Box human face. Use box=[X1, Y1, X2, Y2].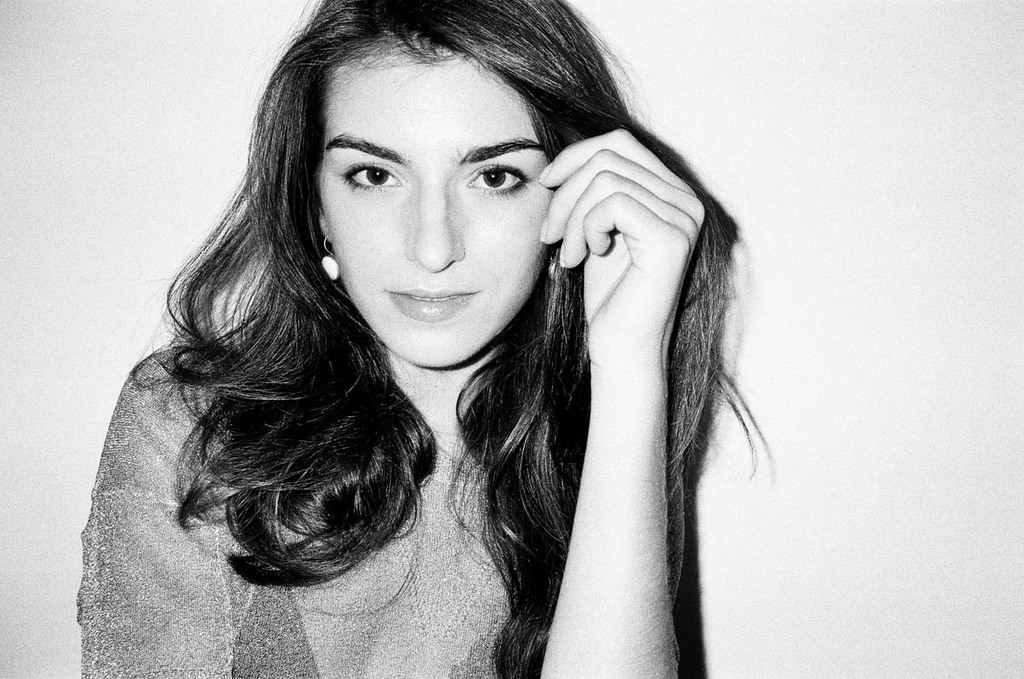
box=[317, 38, 555, 368].
